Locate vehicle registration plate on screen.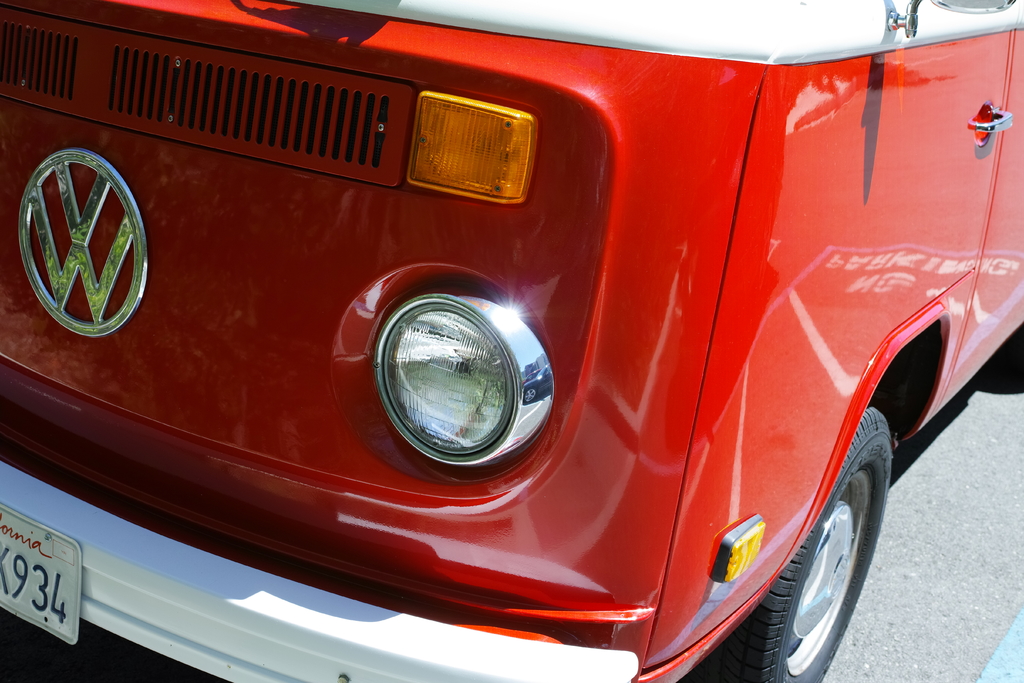
On screen at left=0, top=503, right=77, bottom=643.
